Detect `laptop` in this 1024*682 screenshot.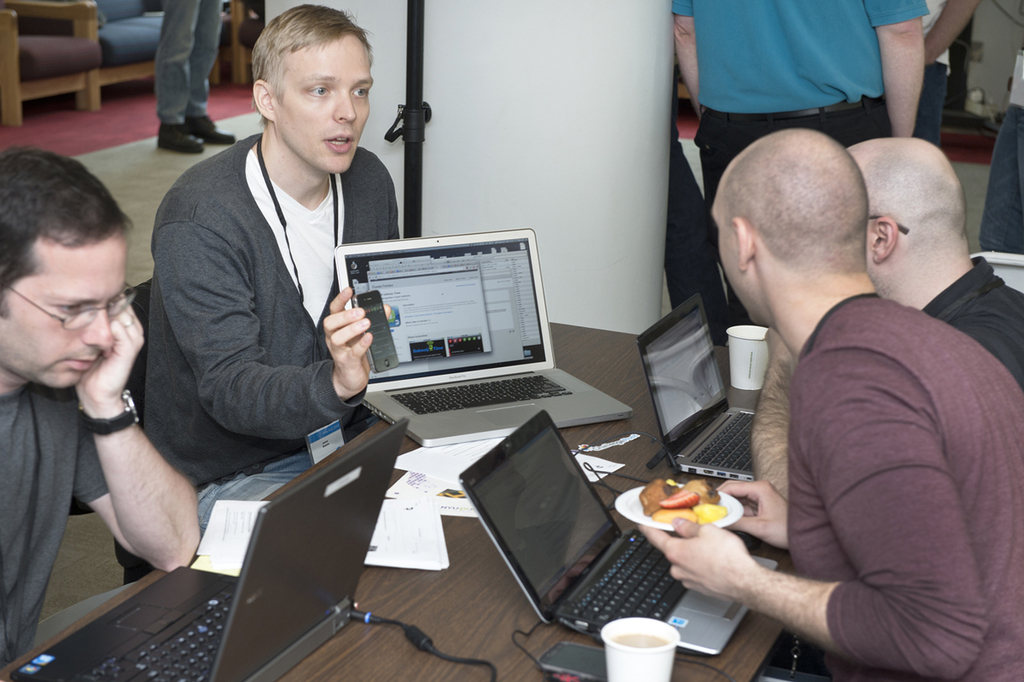
Detection: [x1=464, y1=414, x2=742, y2=655].
